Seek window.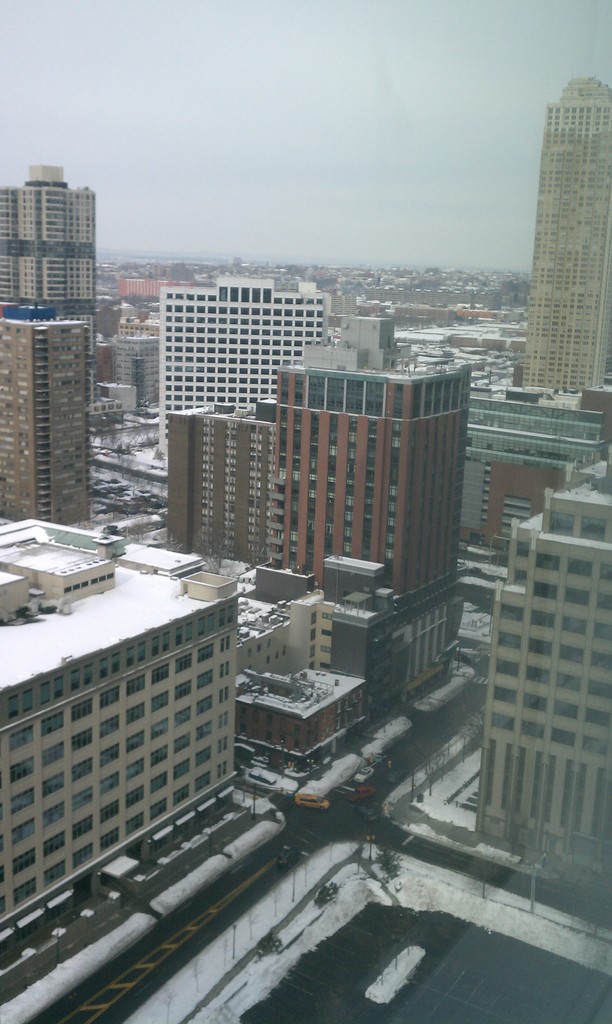
x1=72, y1=840, x2=95, y2=870.
